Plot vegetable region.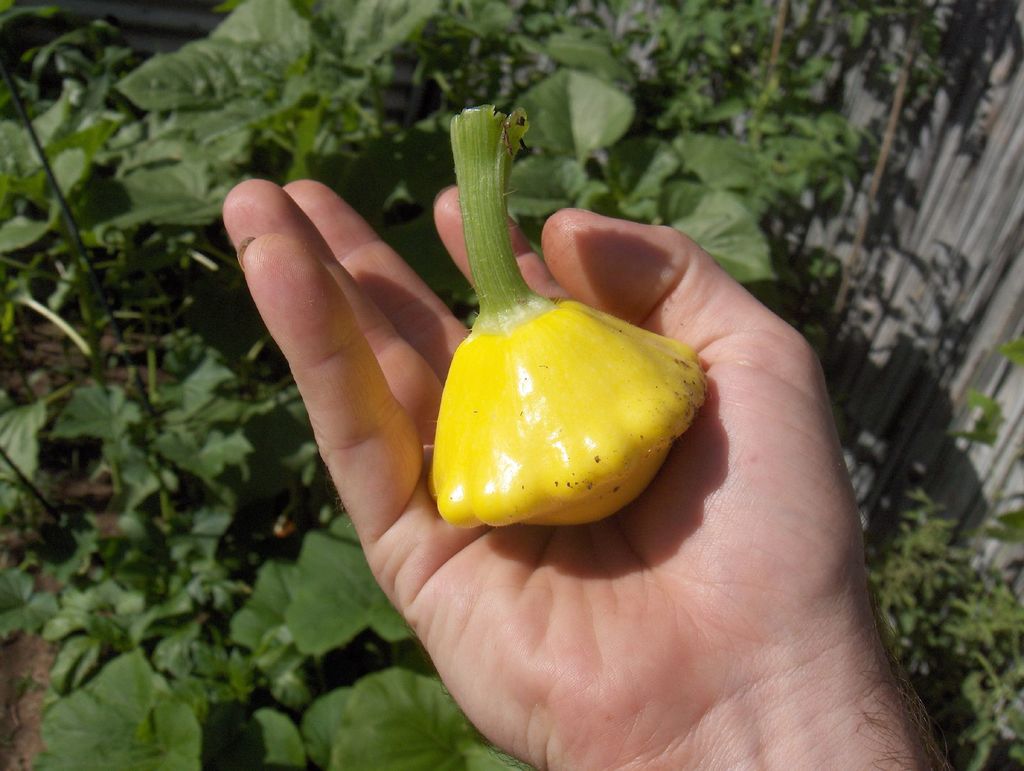
Plotted at [x1=440, y1=209, x2=717, y2=499].
